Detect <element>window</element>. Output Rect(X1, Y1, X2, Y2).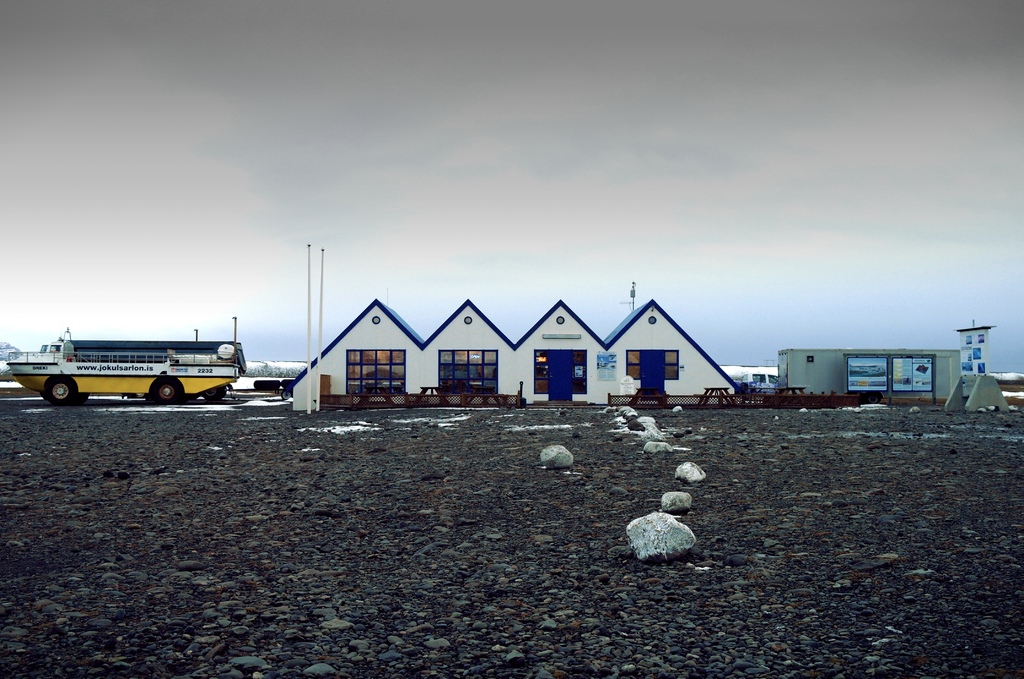
Rect(535, 347, 588, 393).
